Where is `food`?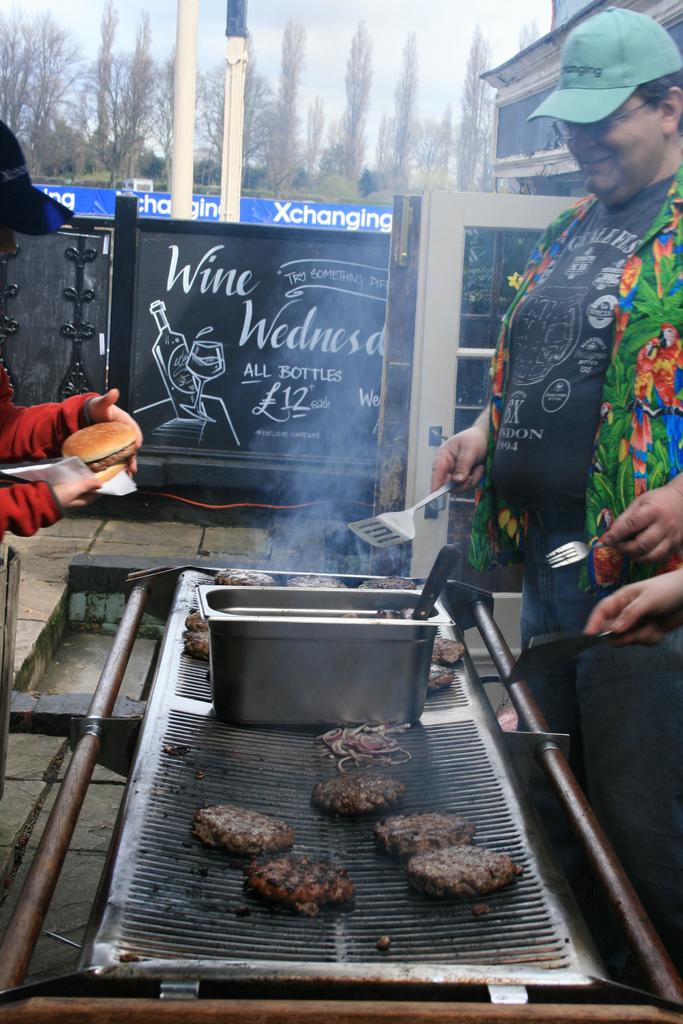
90,461,127,484.
